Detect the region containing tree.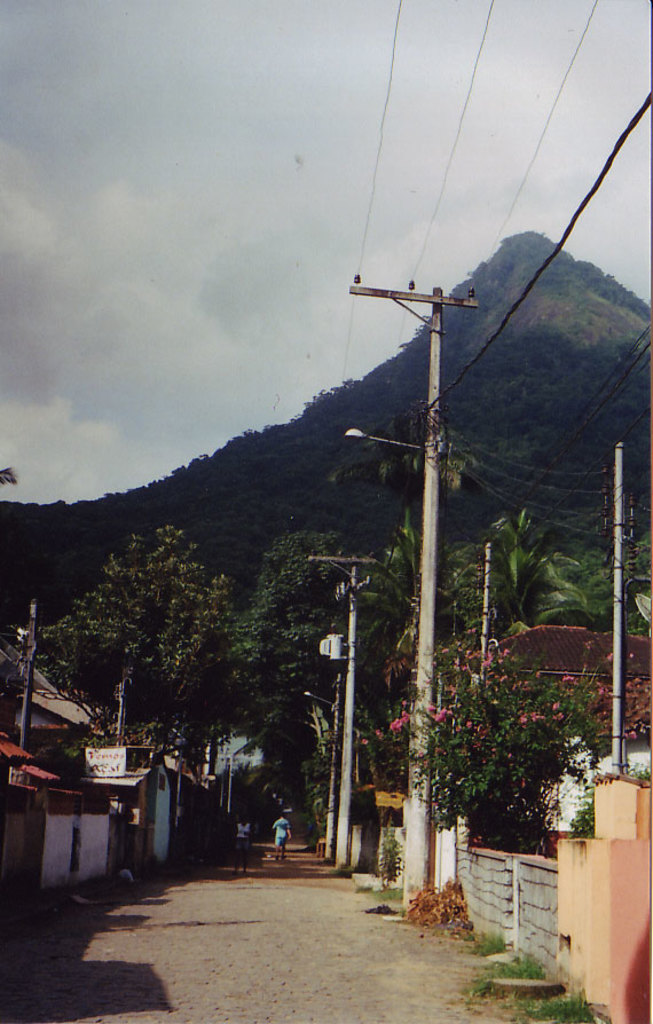
<region>1, 519, 247, 898</region>.
